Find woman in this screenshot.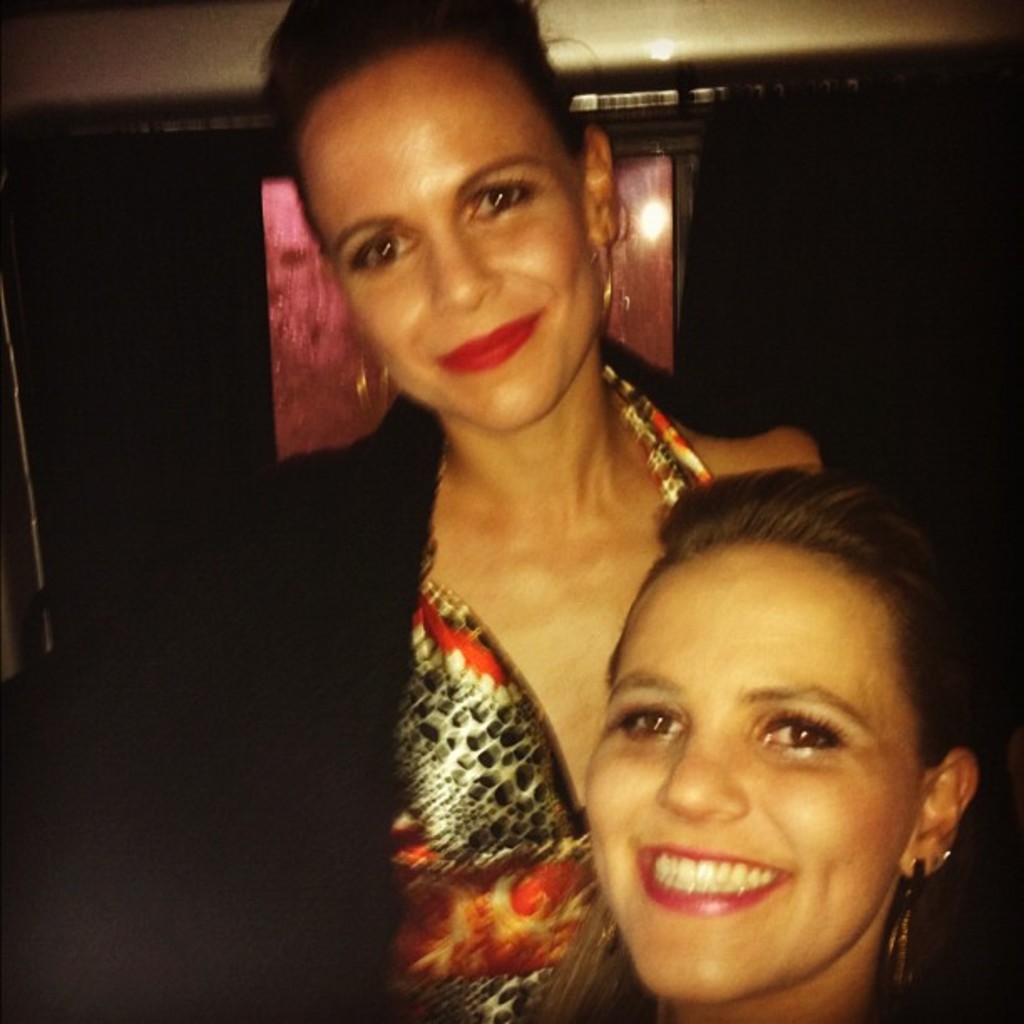
The bounding box for woman is pyautogui.locateOnScreen(428, 462, 980, 1022).
